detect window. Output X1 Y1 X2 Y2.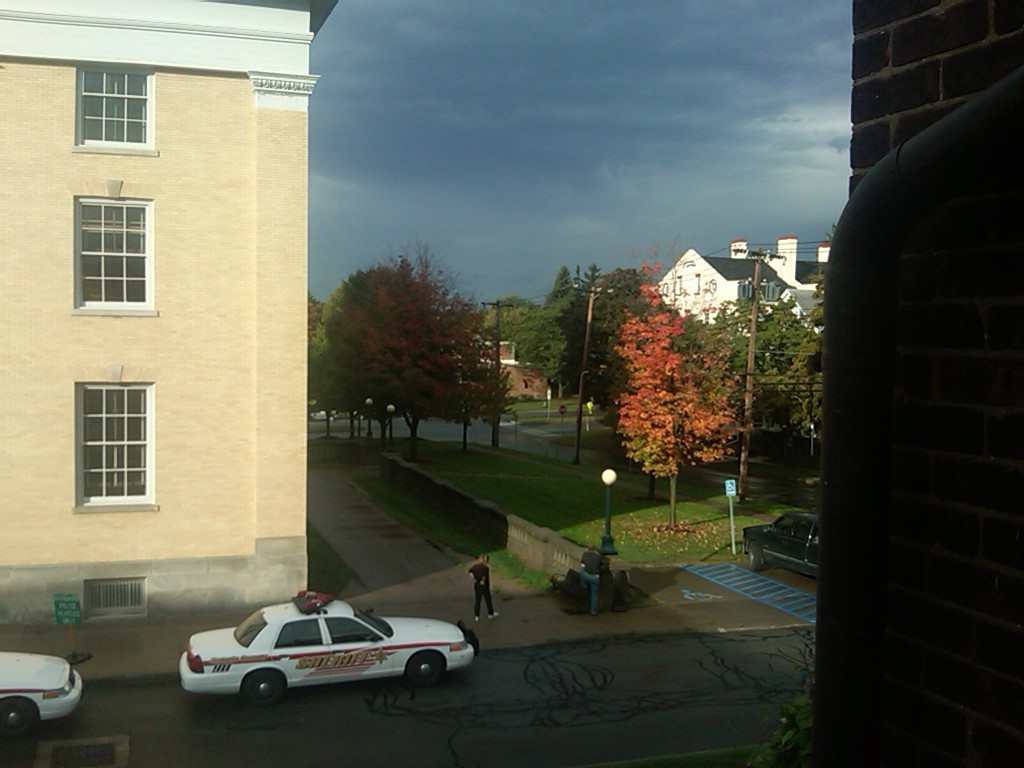
72 381 156 509.
